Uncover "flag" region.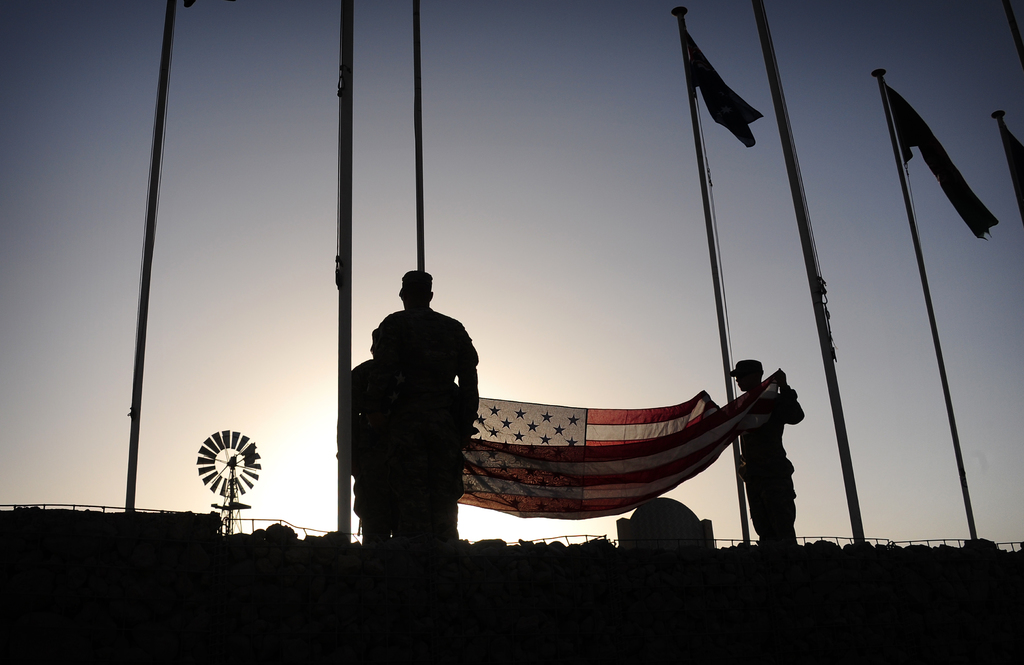
Uncovered: (996, 120, 1023, 215).
